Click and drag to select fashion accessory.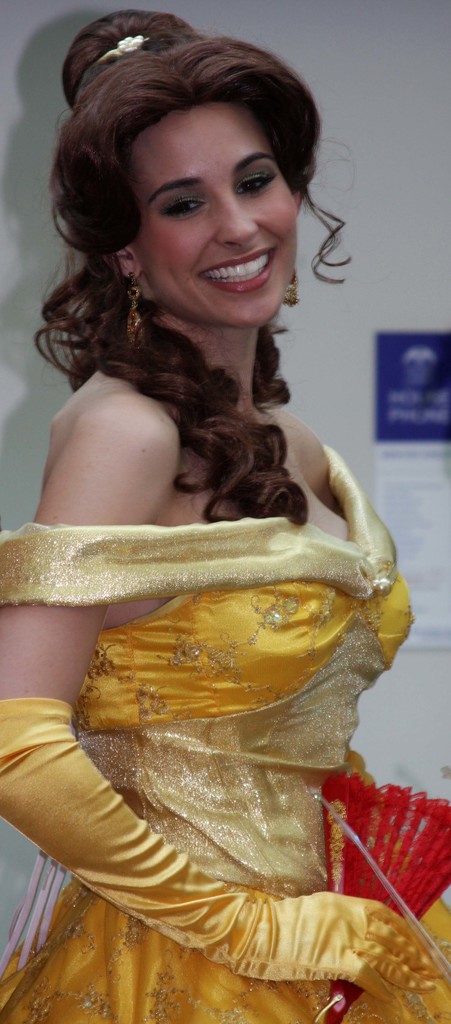
Selection: [316,767,450,1023].
